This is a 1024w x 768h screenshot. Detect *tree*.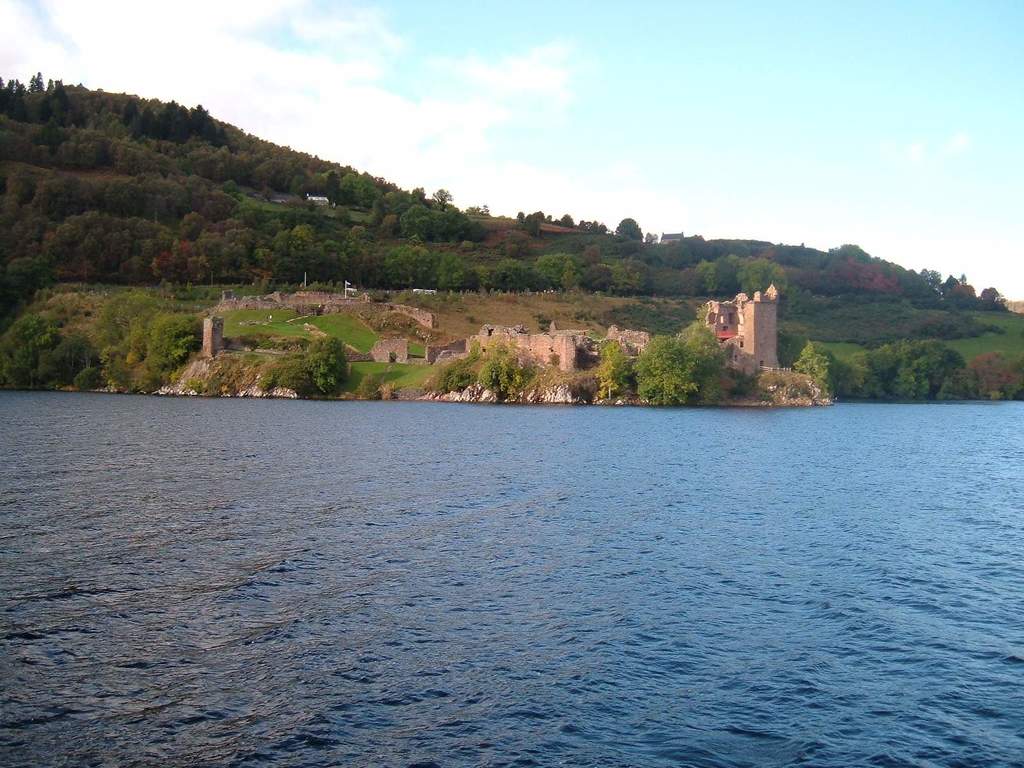
locate(492, 263, 540, 291).
